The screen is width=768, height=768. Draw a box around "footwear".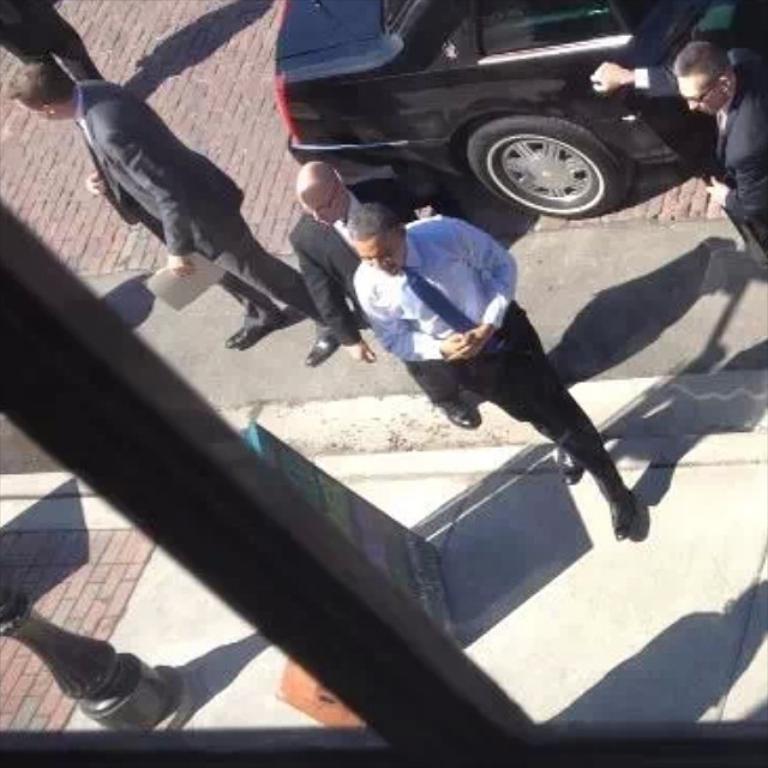
222,324,275,352.
